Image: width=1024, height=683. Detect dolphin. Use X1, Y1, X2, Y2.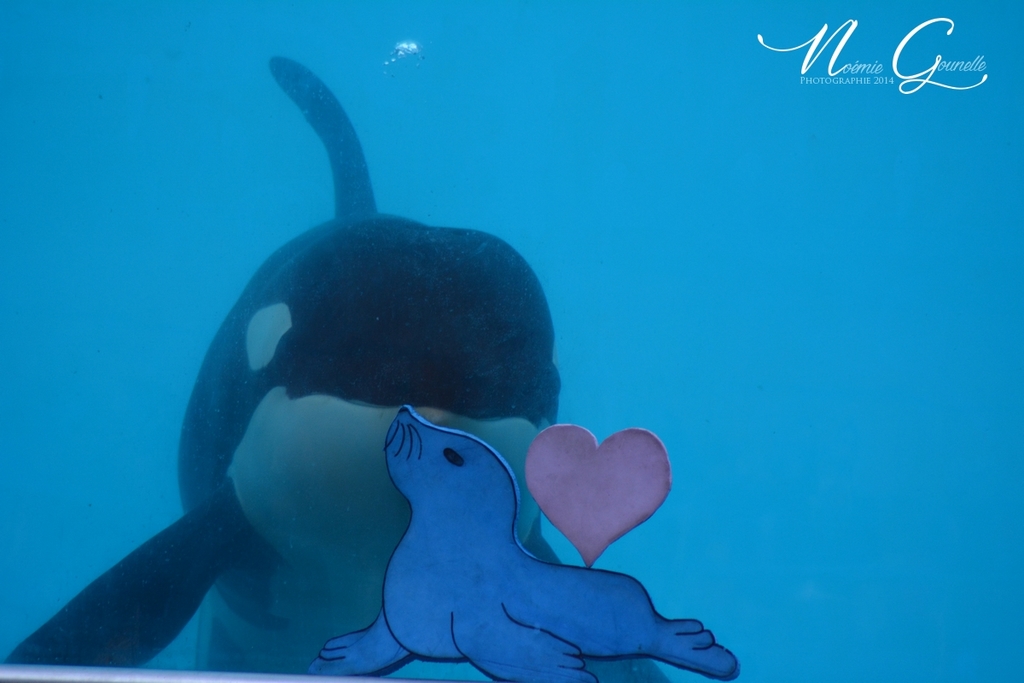
0, 52, 672, 682.
